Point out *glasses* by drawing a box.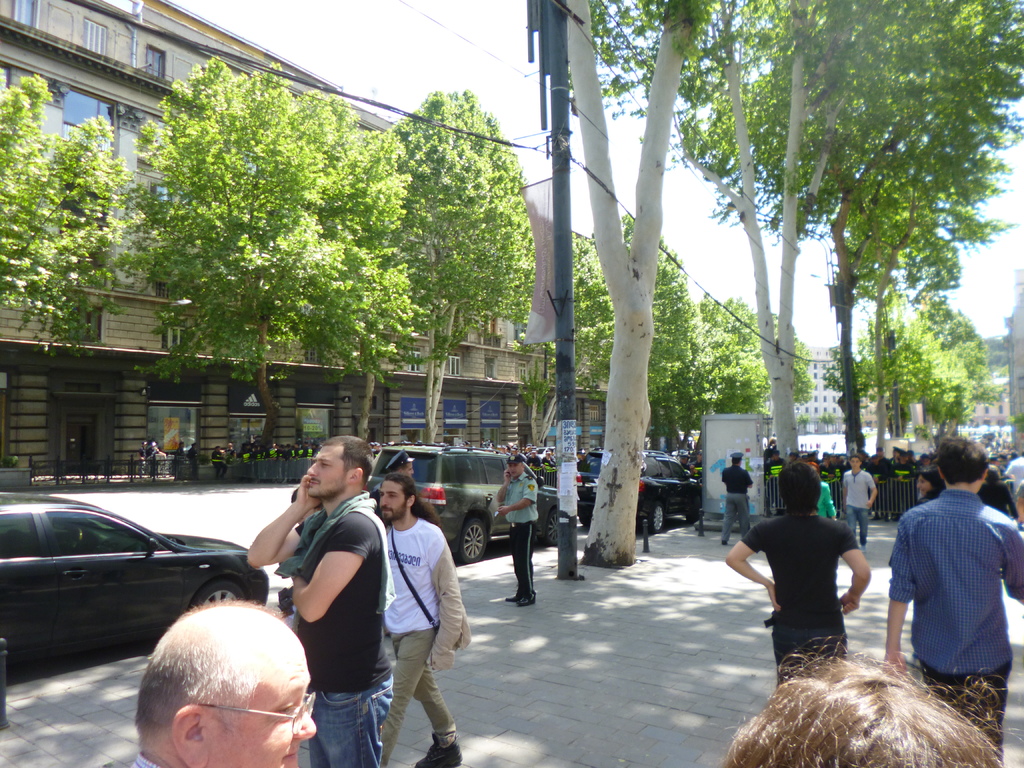
[195,696,316,741].
